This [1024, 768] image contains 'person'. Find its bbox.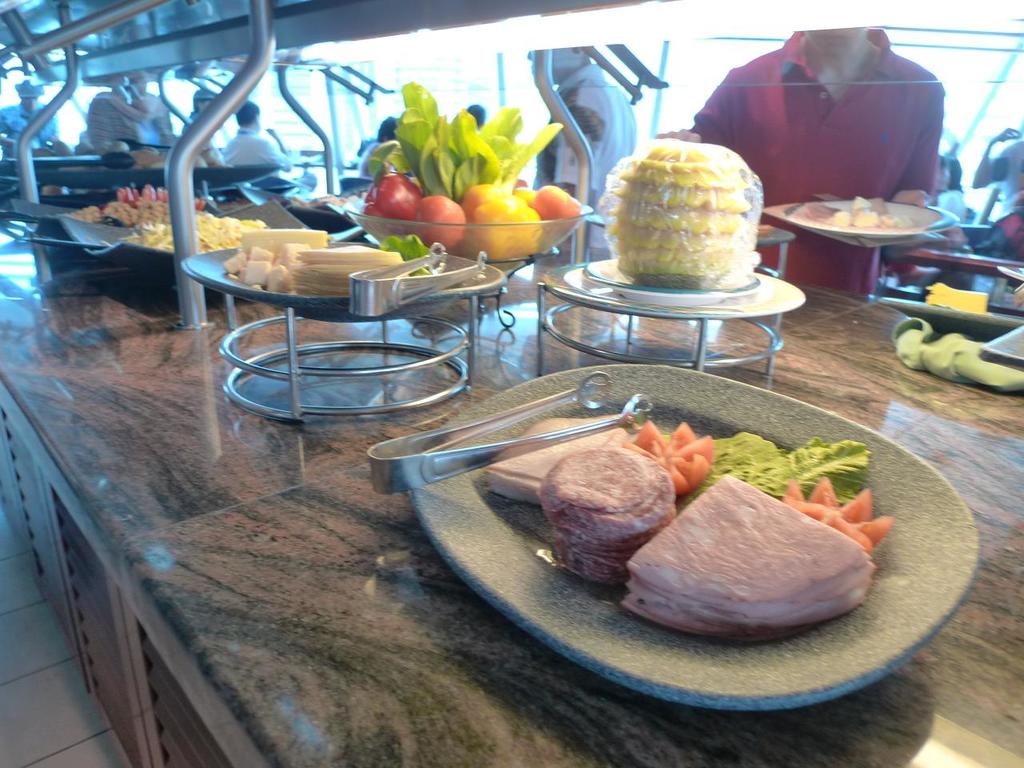
select_region(130, 74, 174, 146).
